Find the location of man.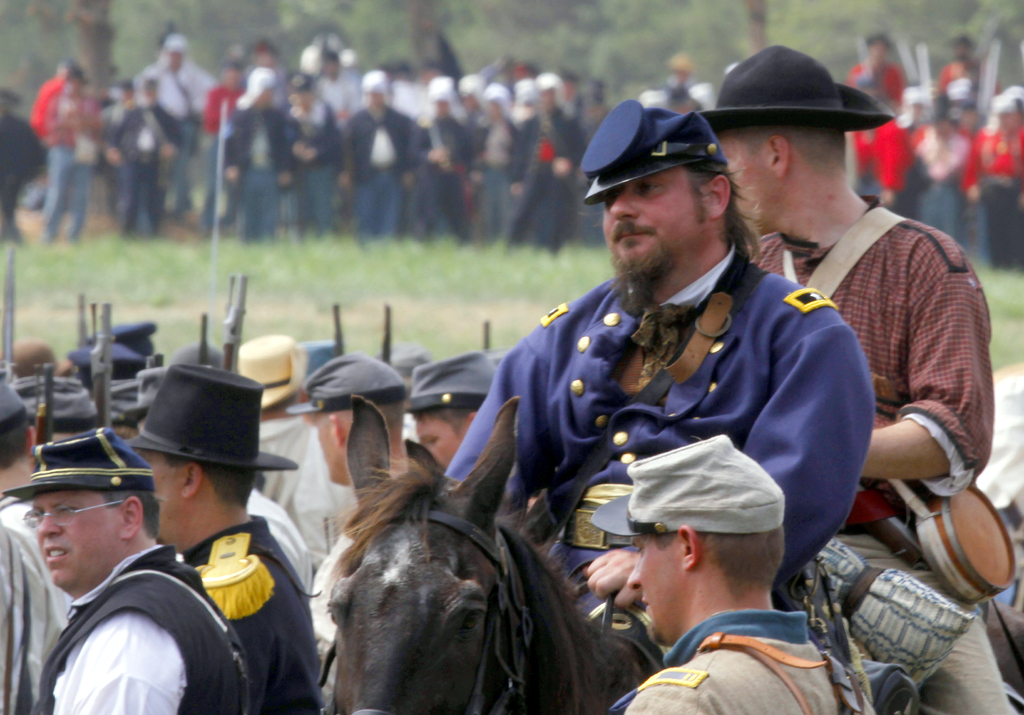
Location: box=[132, 358, 327, 714].
